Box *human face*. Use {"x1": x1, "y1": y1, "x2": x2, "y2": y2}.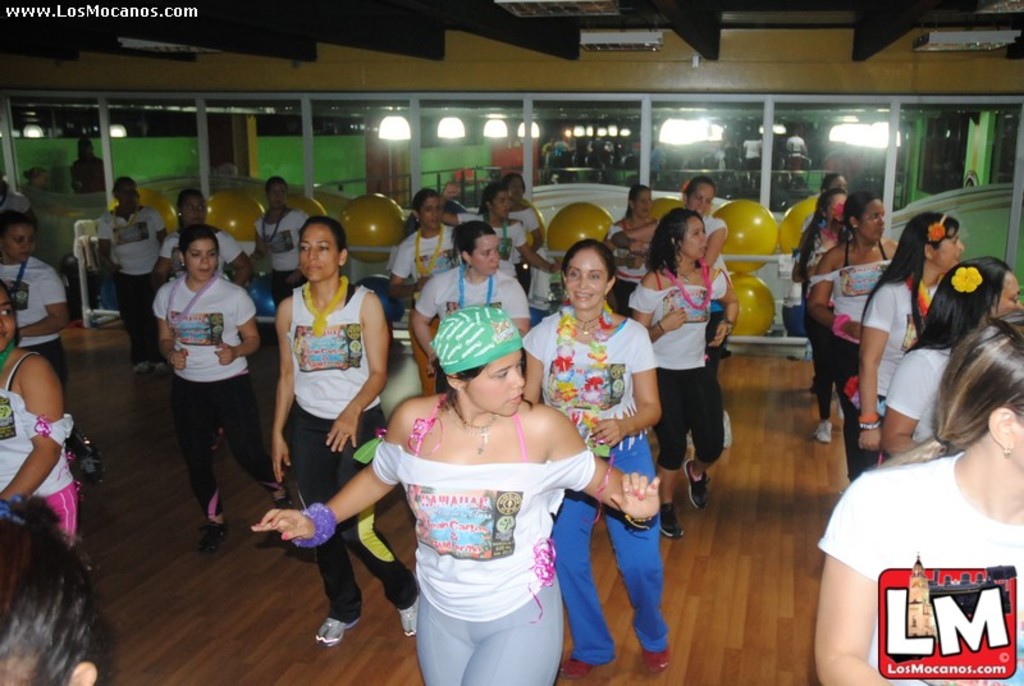
{"x1": 419, "y1": 193, "x2": 443, "y2": 229}.
